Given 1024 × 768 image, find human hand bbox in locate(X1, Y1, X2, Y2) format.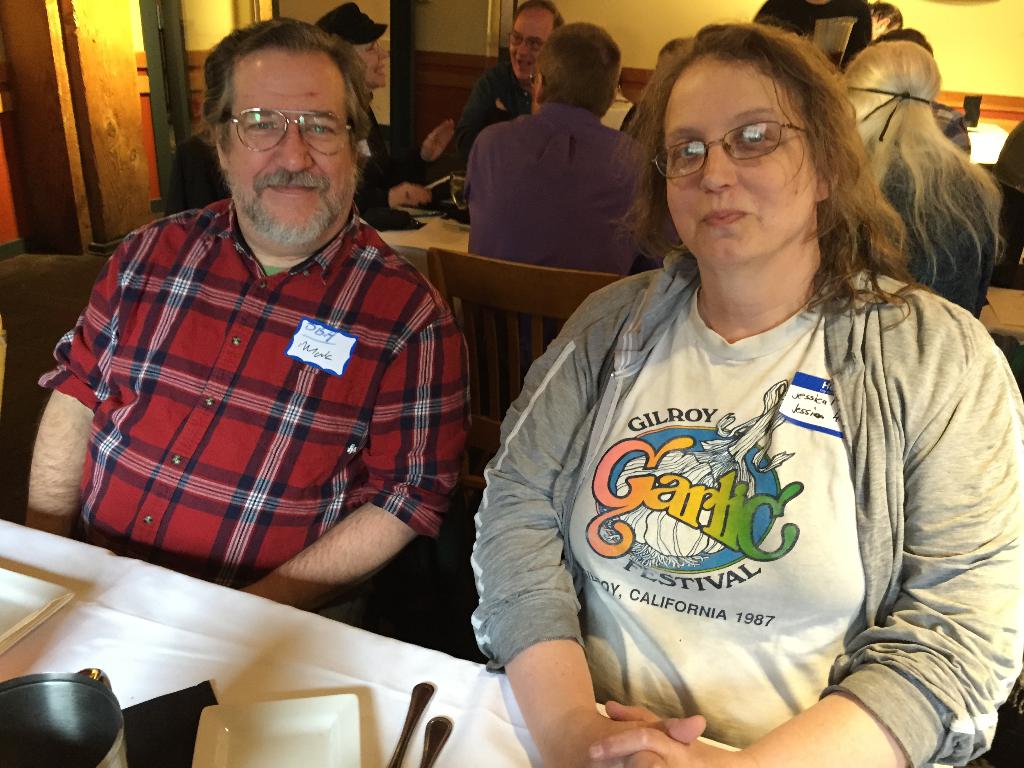
locate(420, 118, 454, 164).
